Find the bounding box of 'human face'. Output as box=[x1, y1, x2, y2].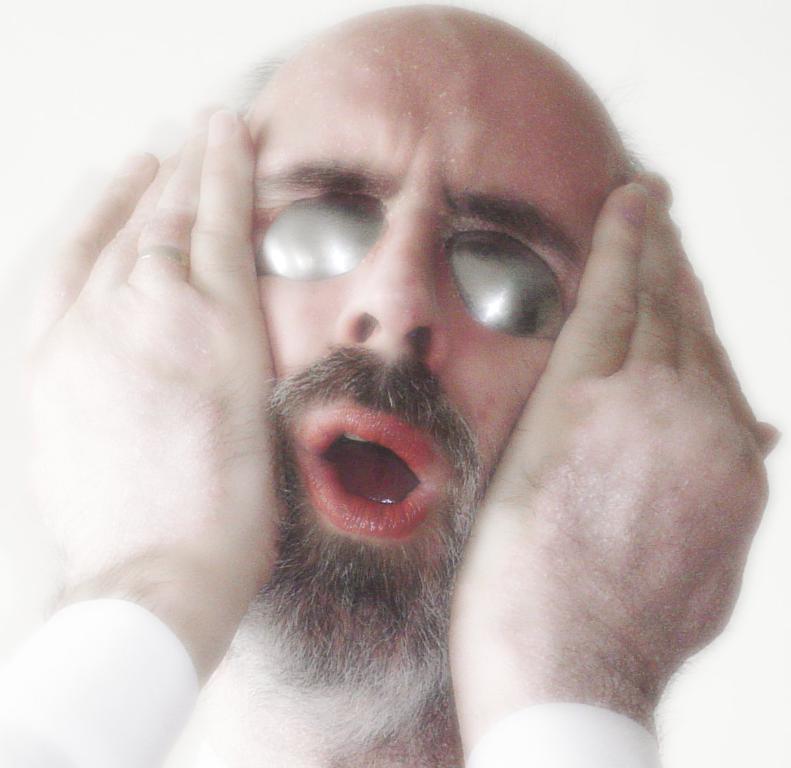
box=[241, 30, 616, 697].
